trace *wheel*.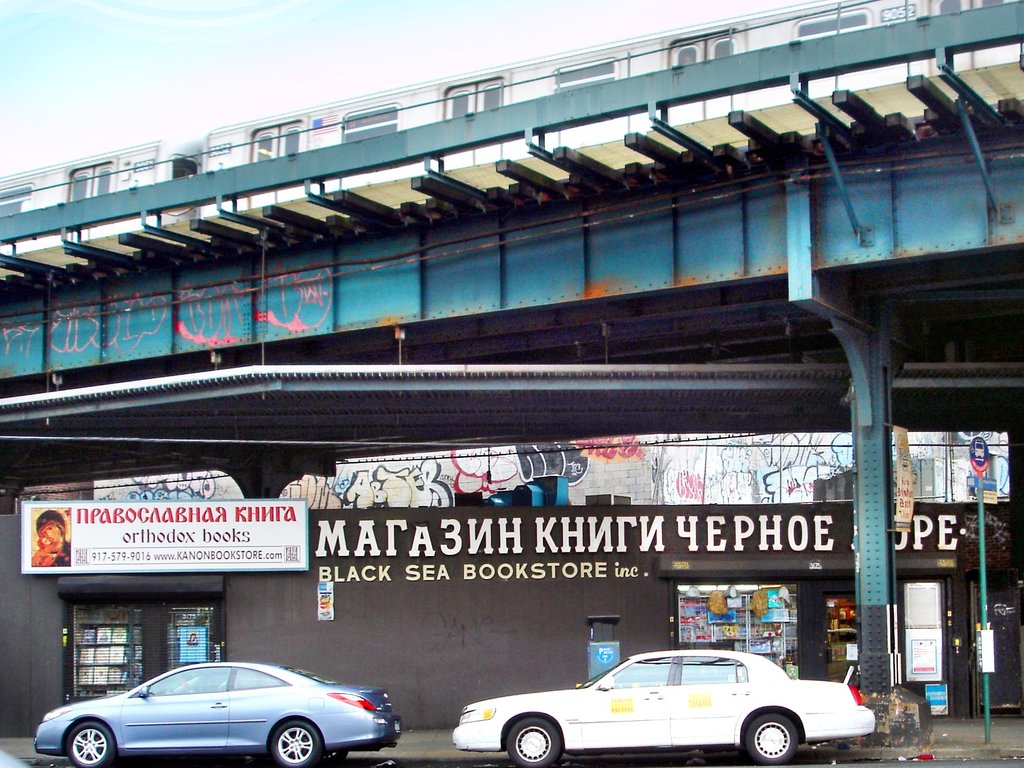
Traced to locate(272, 714, 326, 767).
